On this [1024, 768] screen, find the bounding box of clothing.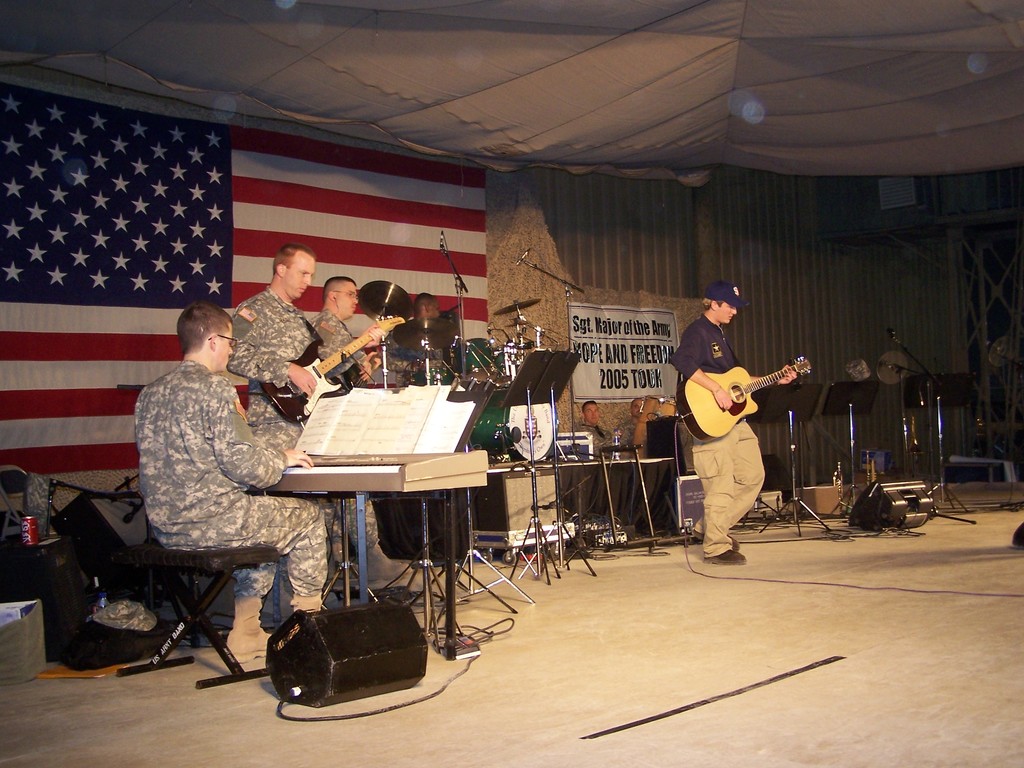
Bounding box: bbox=(676, 292, 796, 559).
